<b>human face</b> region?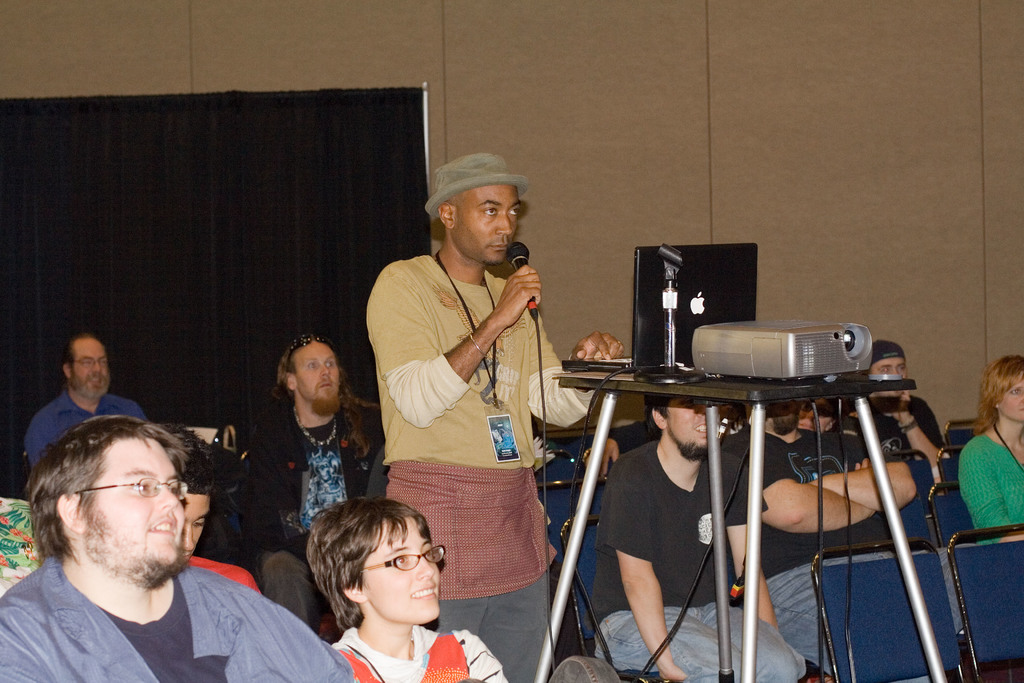
box=[452, 186, 519, 260]
